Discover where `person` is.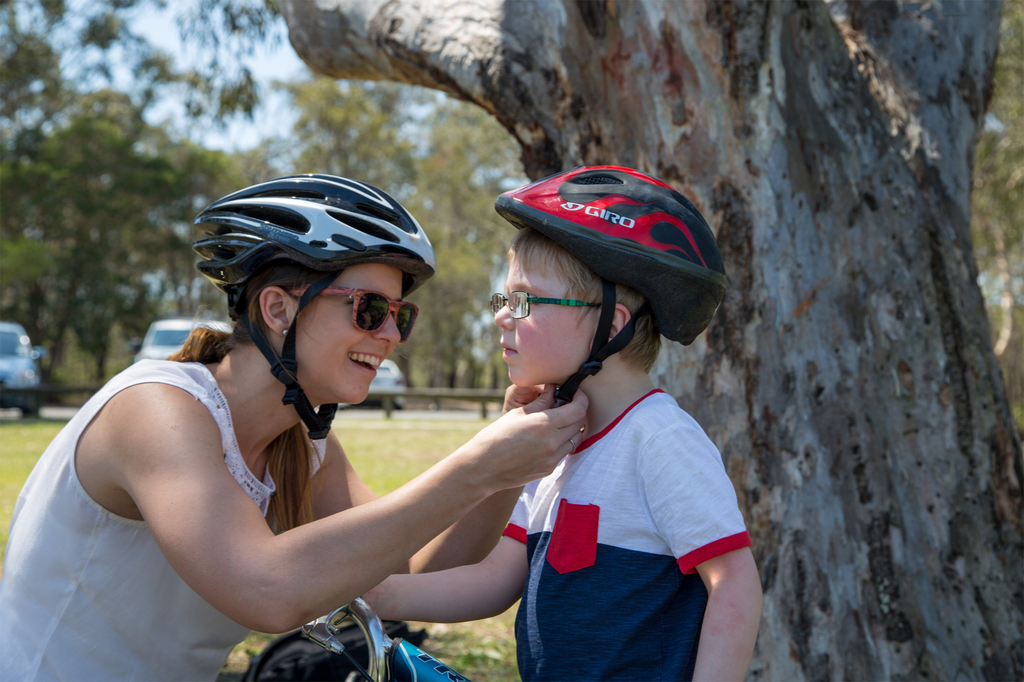
Discovered at <region>334, 204, 767, 681</region>.
